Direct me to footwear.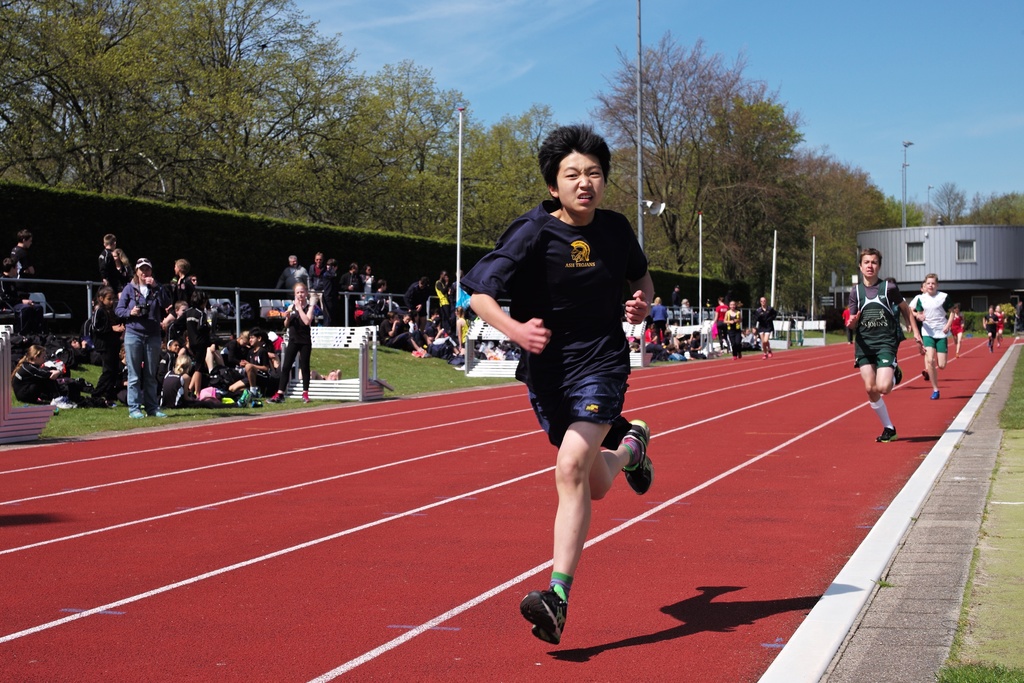
Direction: {"left": 895, "top": 363, "right": 902, "bottom": 384}.
